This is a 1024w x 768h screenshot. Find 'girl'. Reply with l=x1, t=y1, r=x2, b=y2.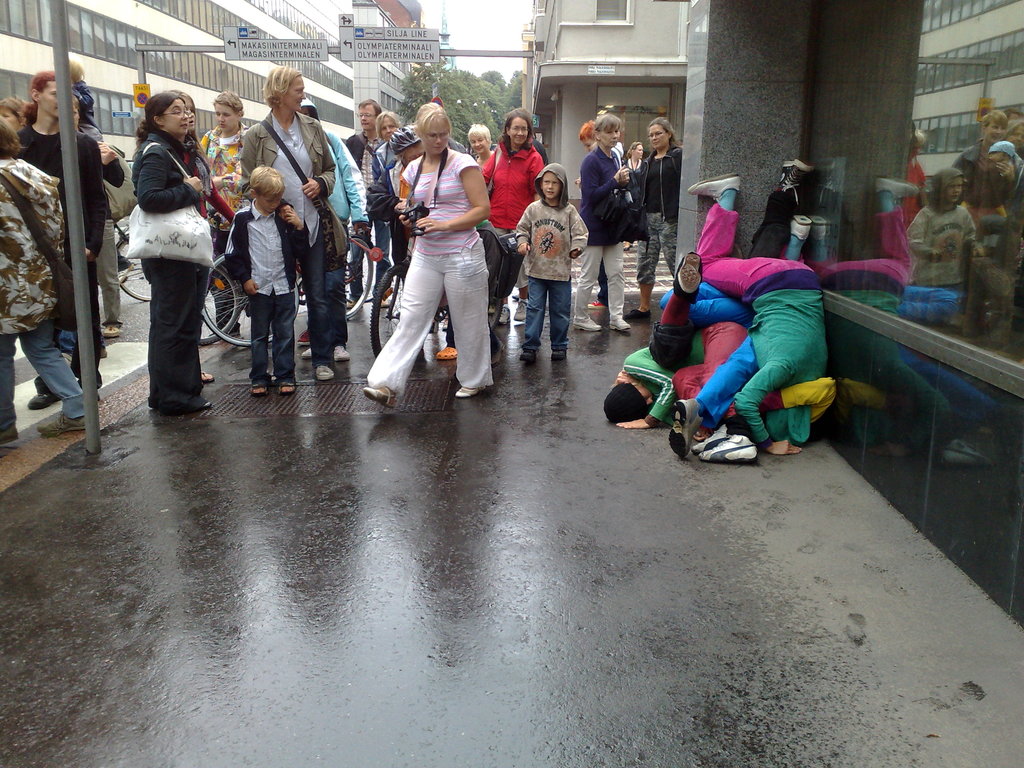
l=0, t=119, r=87, b=444.
